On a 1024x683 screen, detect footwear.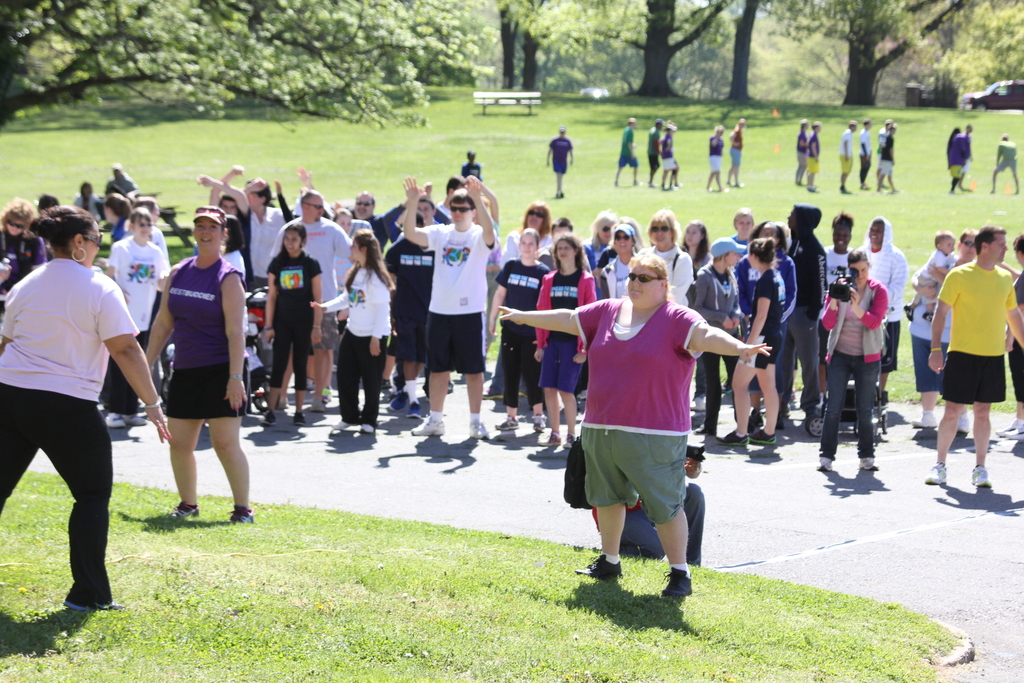
region(857, 183, 873, 193).
